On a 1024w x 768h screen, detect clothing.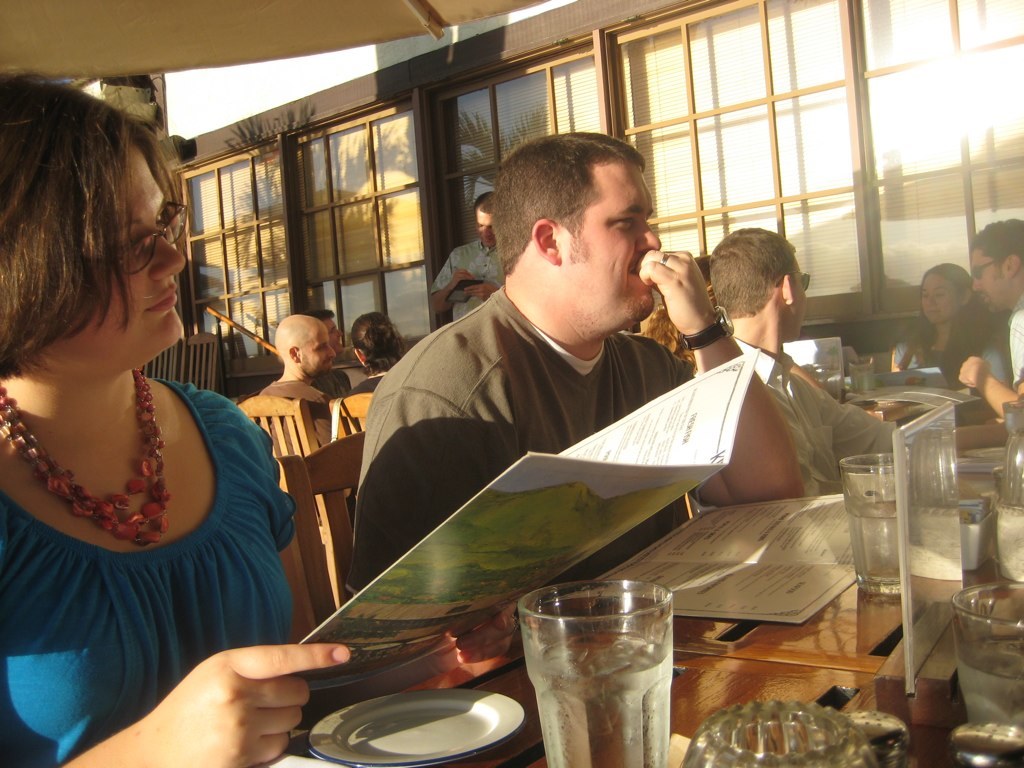
left=426, top=239, right=507, bottom=319.
